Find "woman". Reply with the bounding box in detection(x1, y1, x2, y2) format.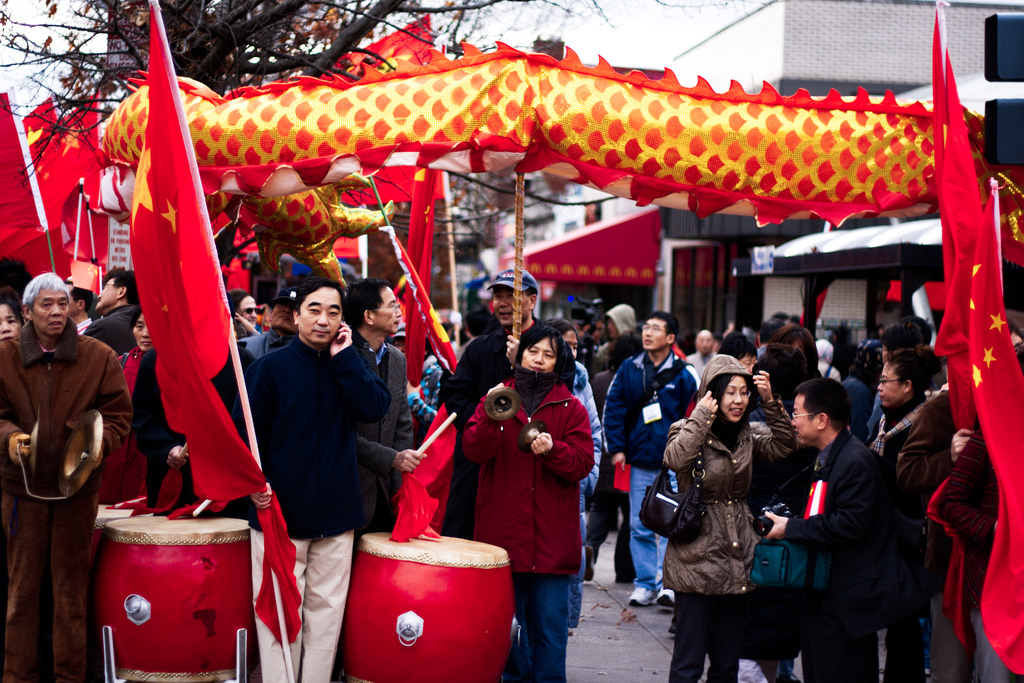
detection(97, 310, 156, 502).
